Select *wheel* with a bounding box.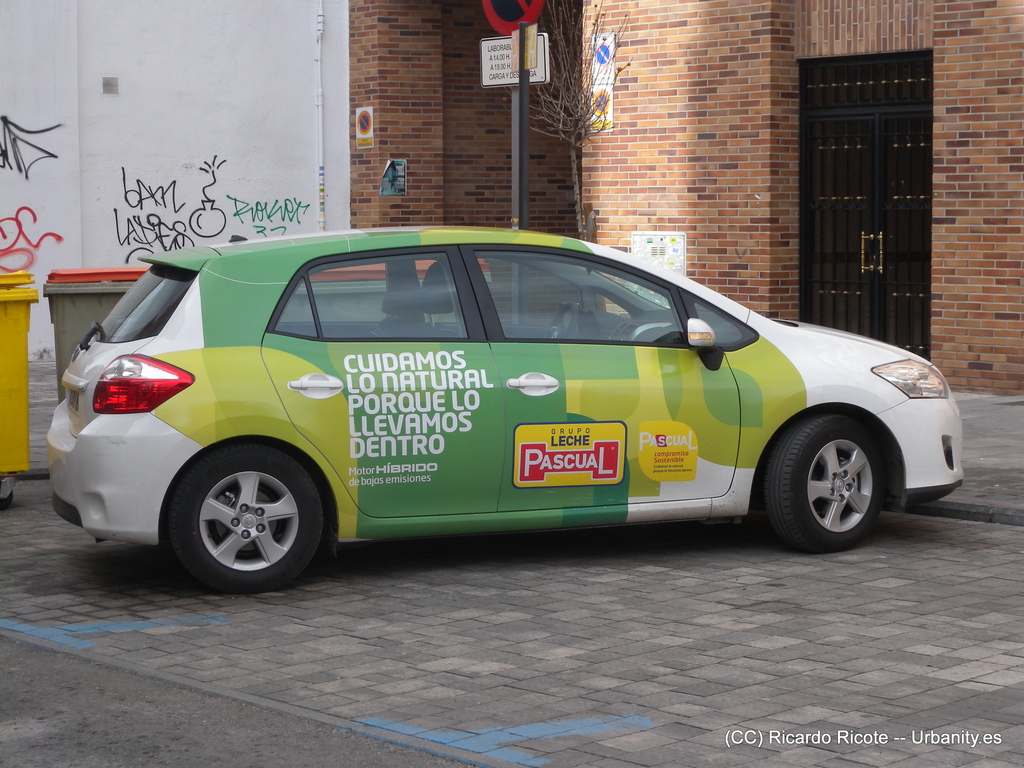
box=[160, 452, 315, 580].
